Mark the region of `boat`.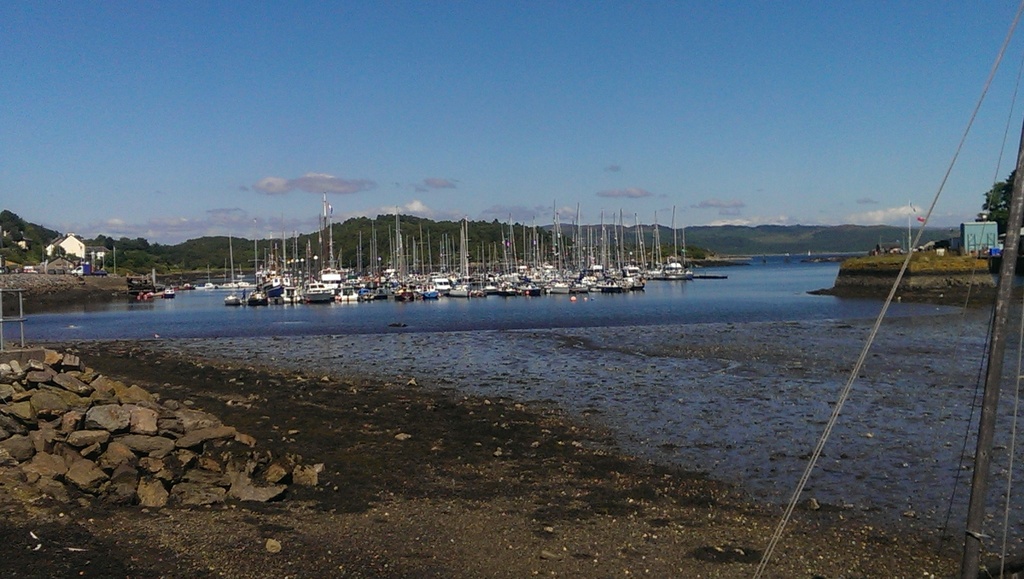
Region: x1=813, y1=203, x2=1008, y2=307.
